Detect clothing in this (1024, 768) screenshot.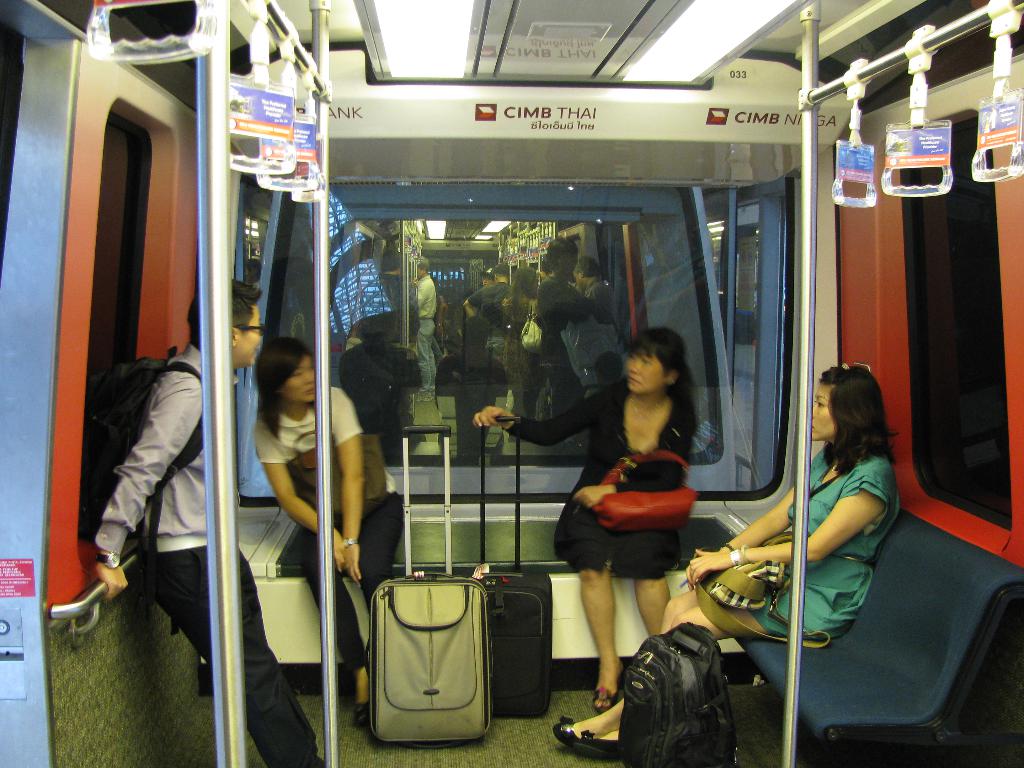
Detection: (748, 456, 900, 639).
